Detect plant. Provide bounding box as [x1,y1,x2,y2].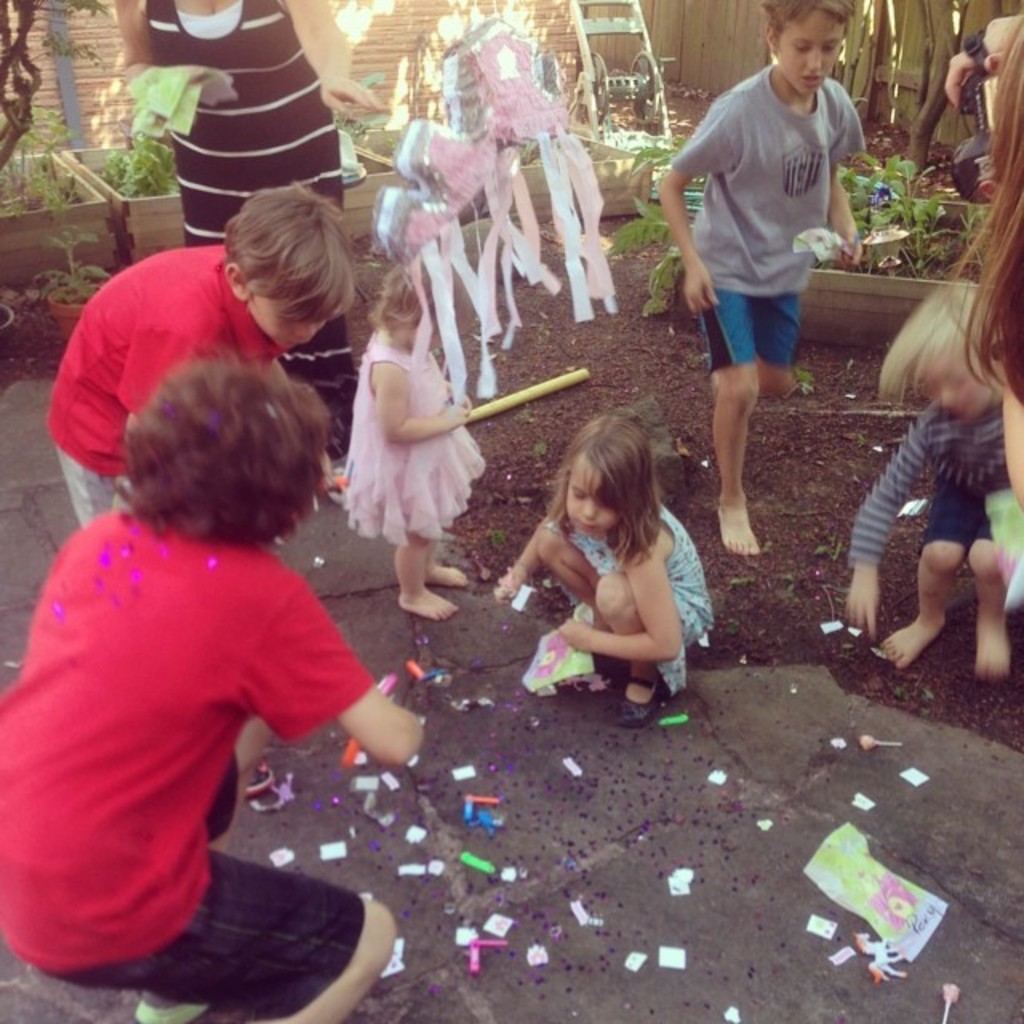
[106,126,181,205].
